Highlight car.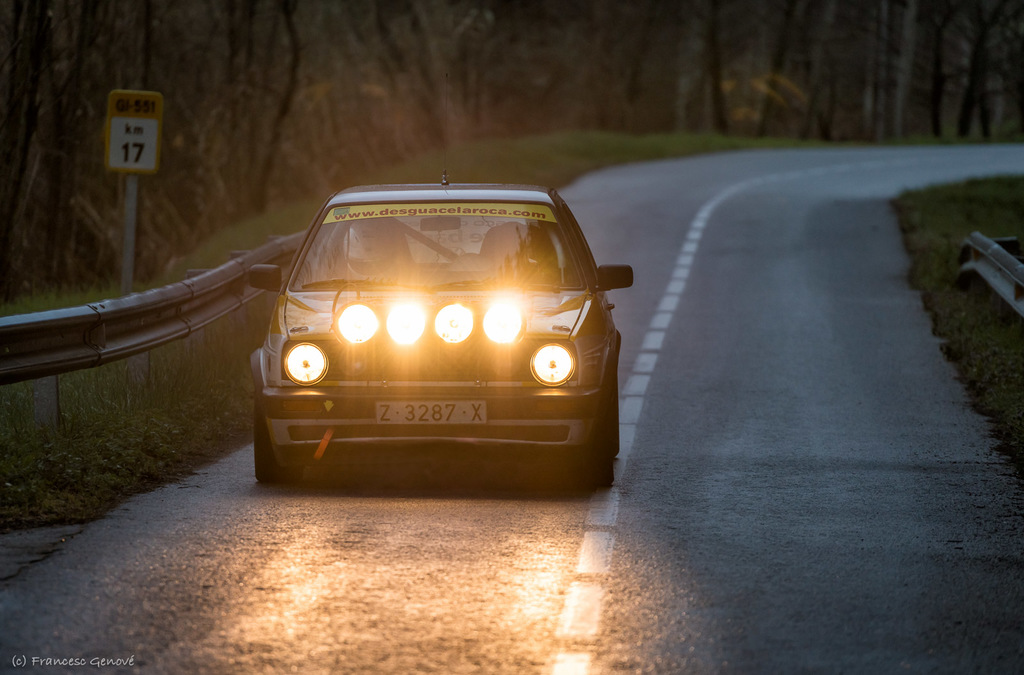
Highlighted region: locate(245, 175, 620, 505).
